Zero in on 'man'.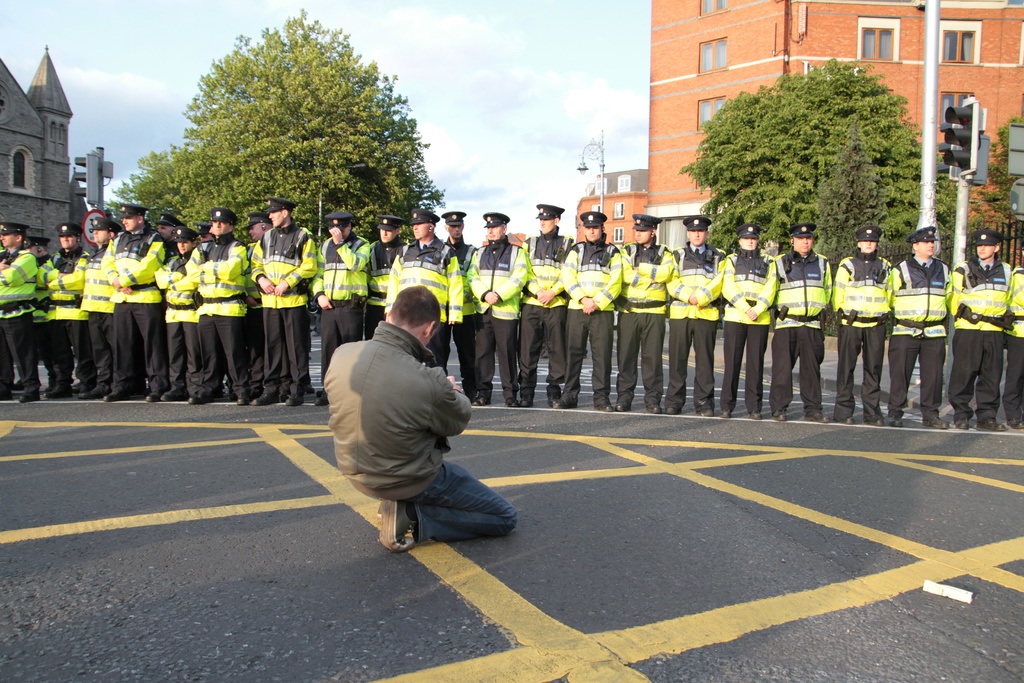
Zeroed in: 715,220,778,420.
